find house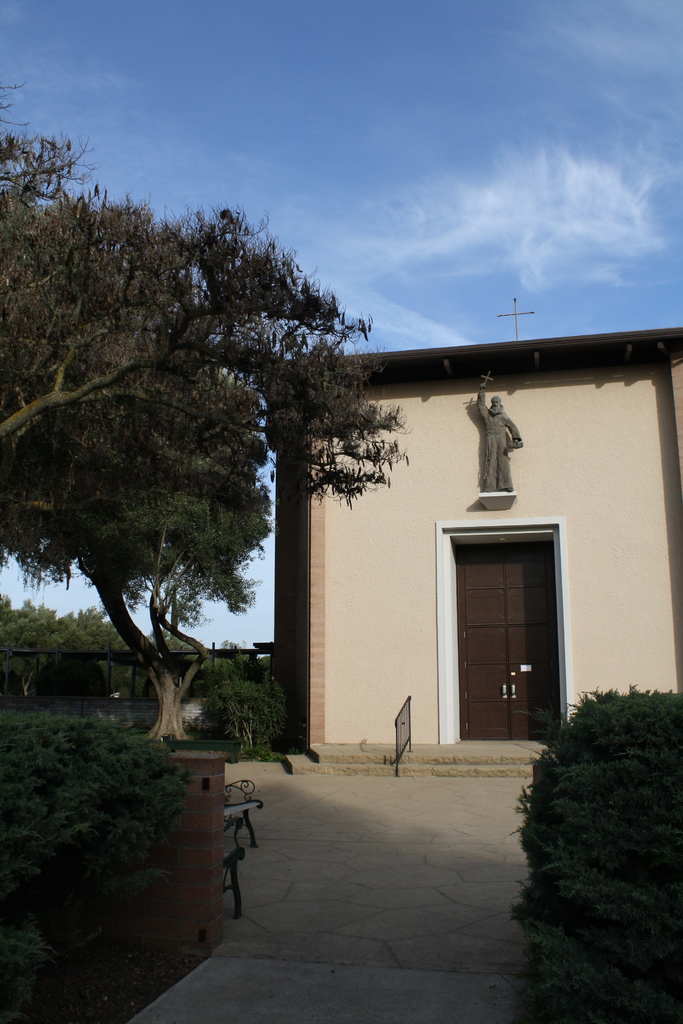
crop(263, 324, 682, 750)
